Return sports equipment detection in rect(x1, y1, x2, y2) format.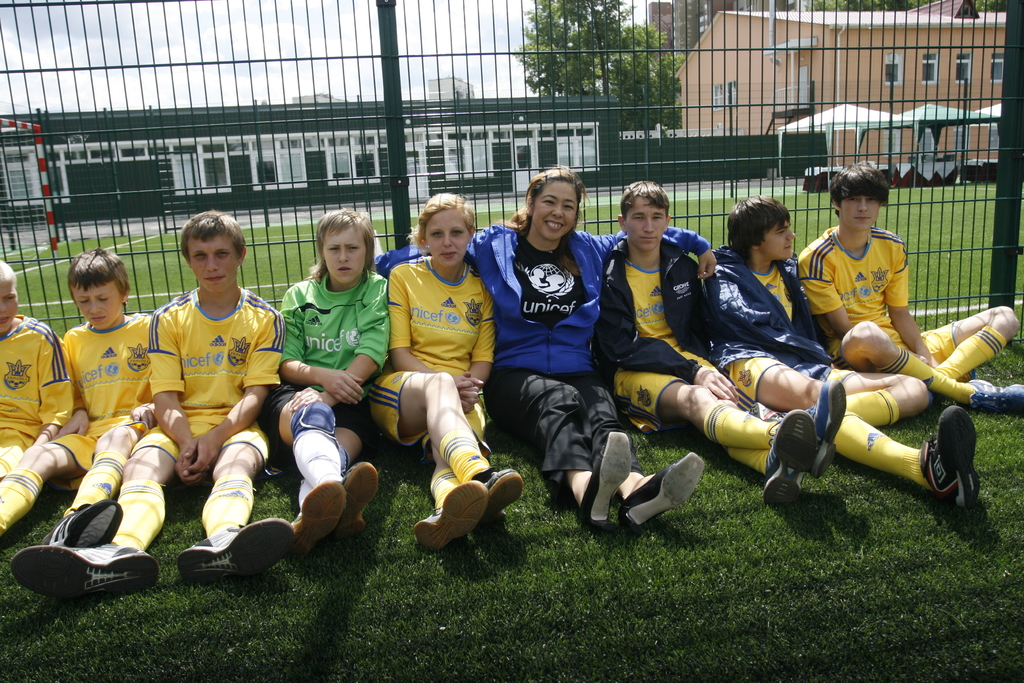
rect(47, 496, 120, 541).
